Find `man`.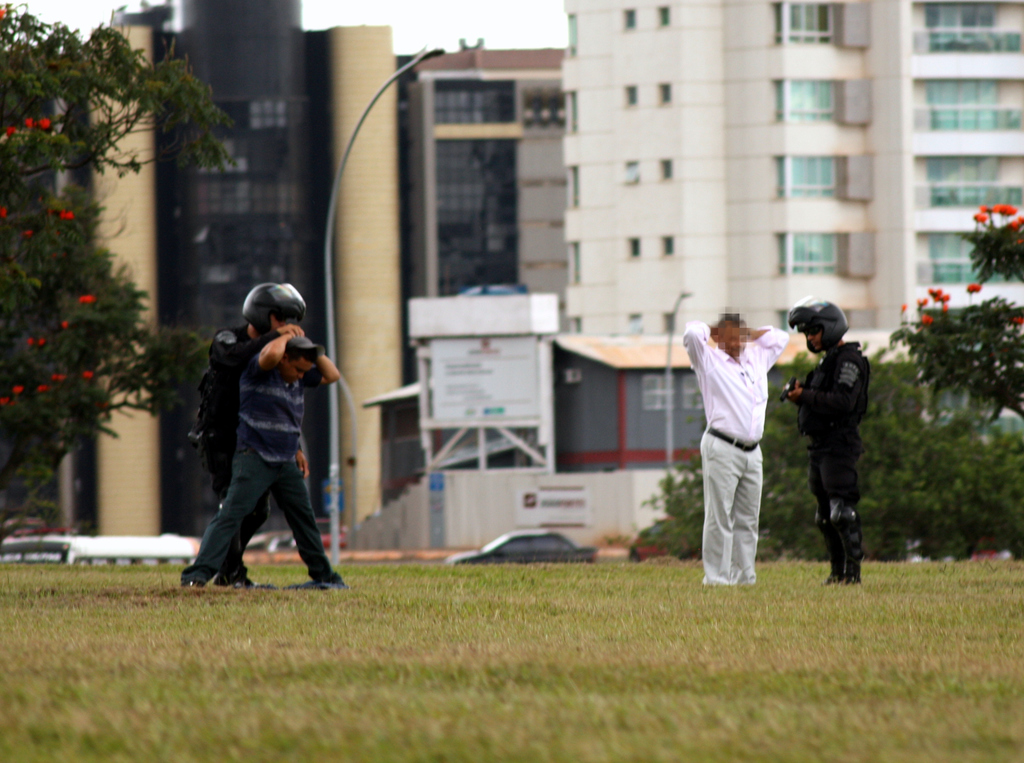
pyautogui.locateOnScreen(201, 283, 342, 594).
